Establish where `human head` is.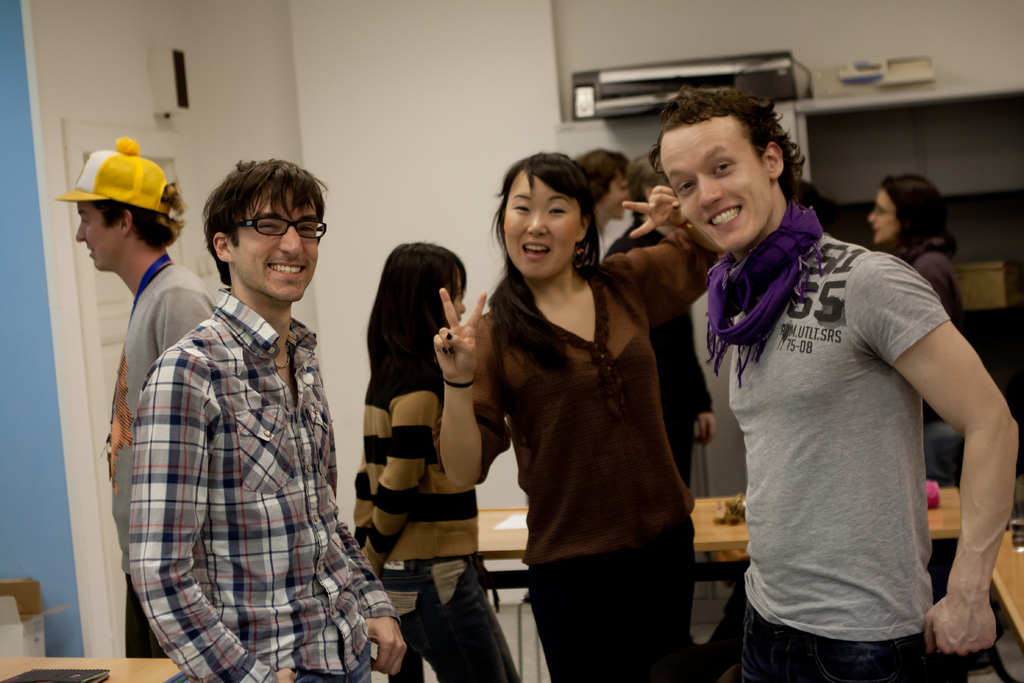
Established at (left=623, top=146, right=696, bottom=229).
